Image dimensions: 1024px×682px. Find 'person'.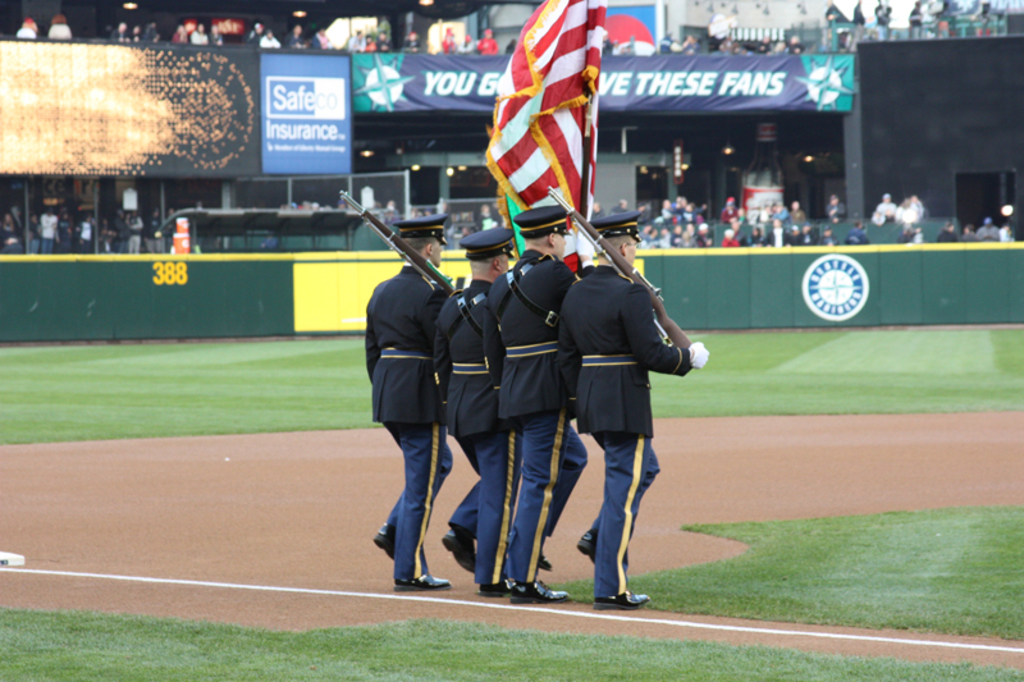
box=[361, 219, 451, 589].
